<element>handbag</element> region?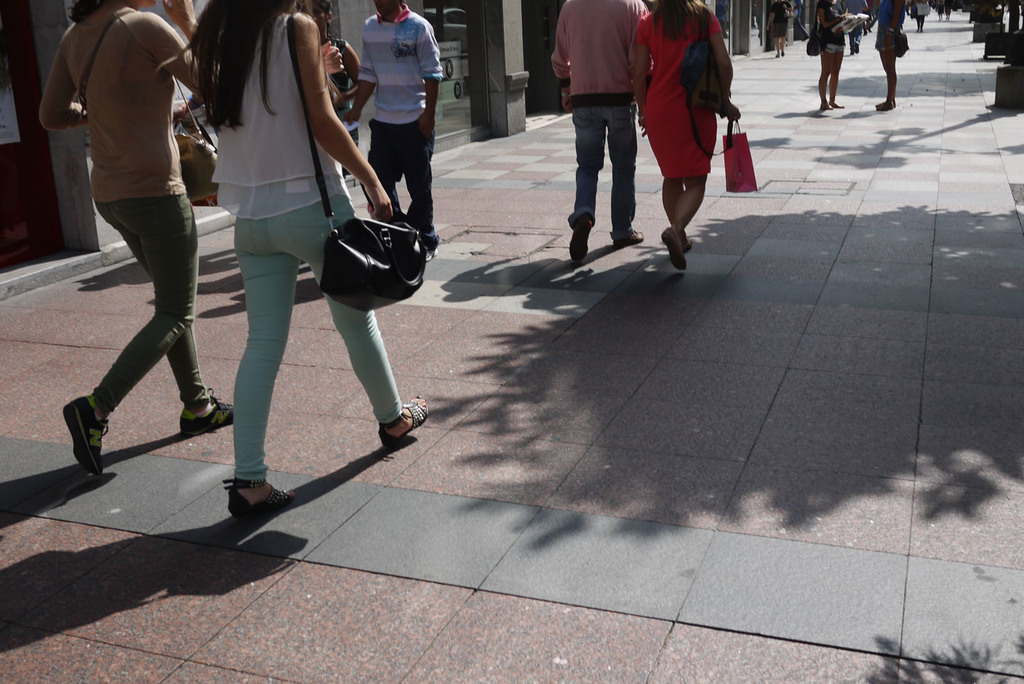
locate(76, 12, 220, 204)
